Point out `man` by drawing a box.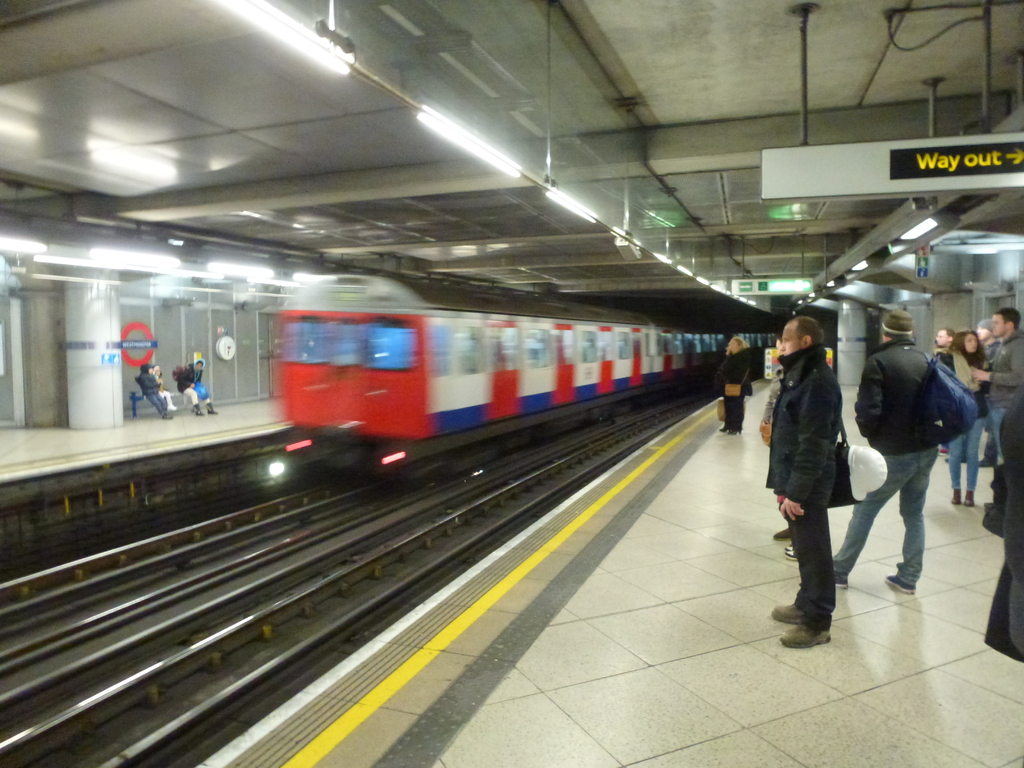
bbox=(972, 302, 1023, 468).
